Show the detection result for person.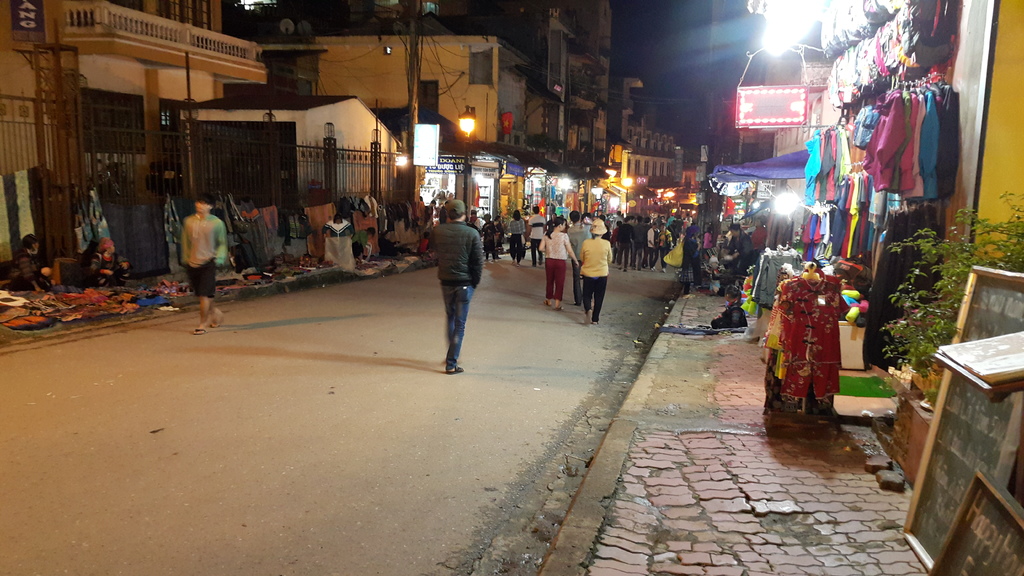
[x1=322, y1=213, x2=357, y2=233].
